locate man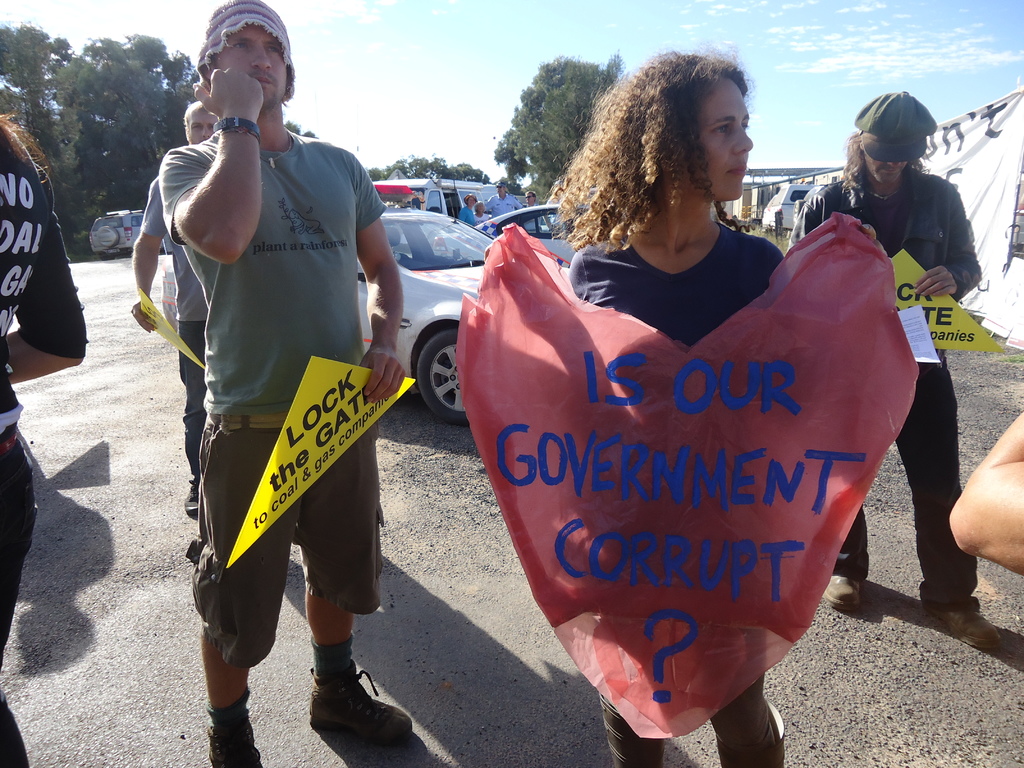
select_region(127, 99, 219, 515)
